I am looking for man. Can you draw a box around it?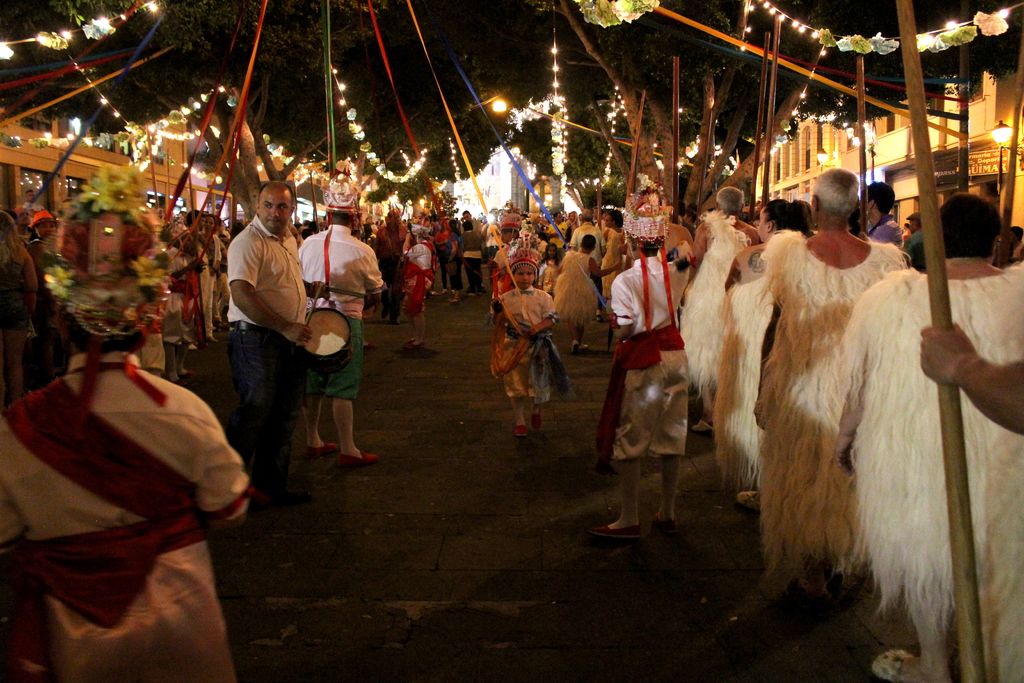
Sure, the bounding box is detection(454, 213, 490, 268).
